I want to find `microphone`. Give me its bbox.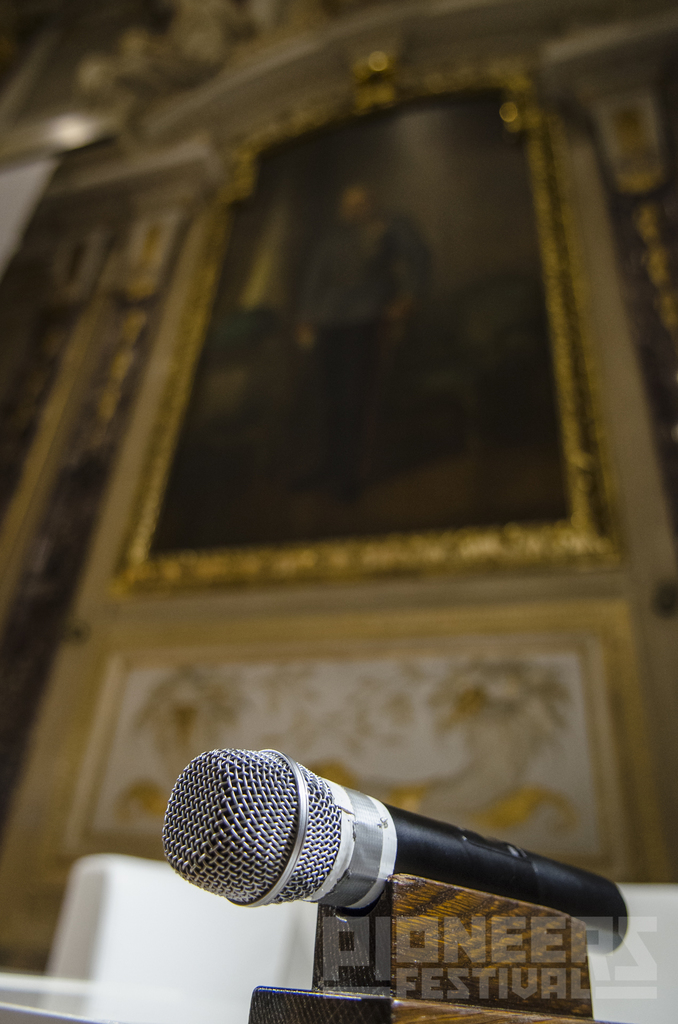
bbox(177, 764, 619, 983).
